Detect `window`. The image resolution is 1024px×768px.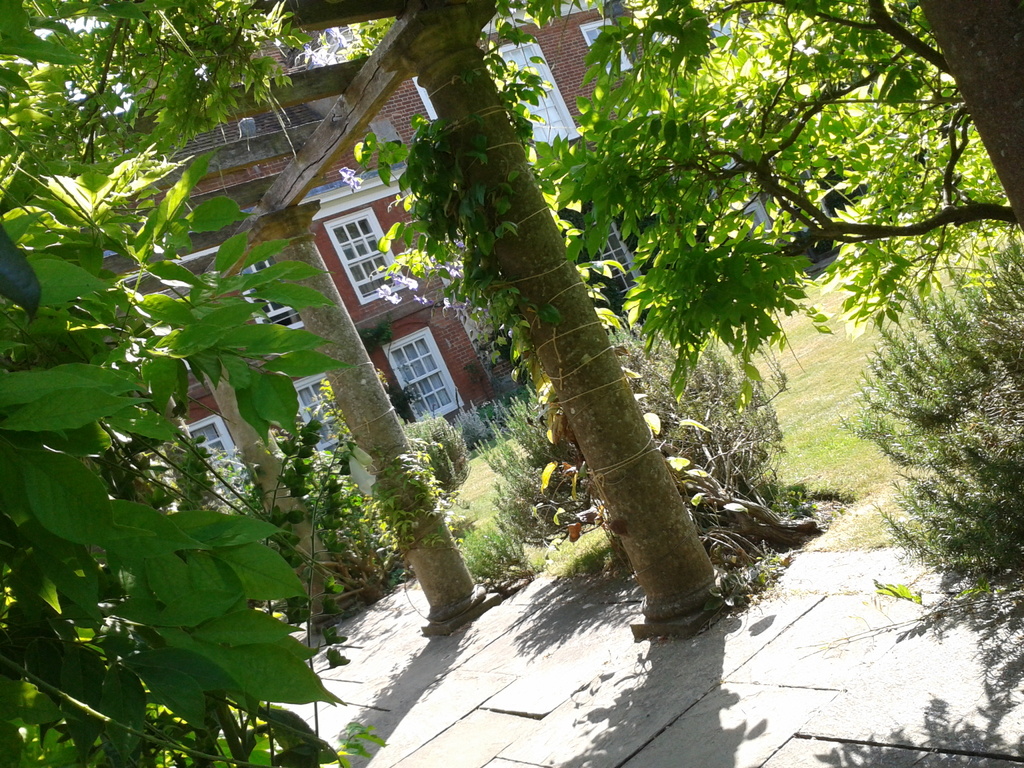
[left=320, top=212, right=405, bottom=303].
